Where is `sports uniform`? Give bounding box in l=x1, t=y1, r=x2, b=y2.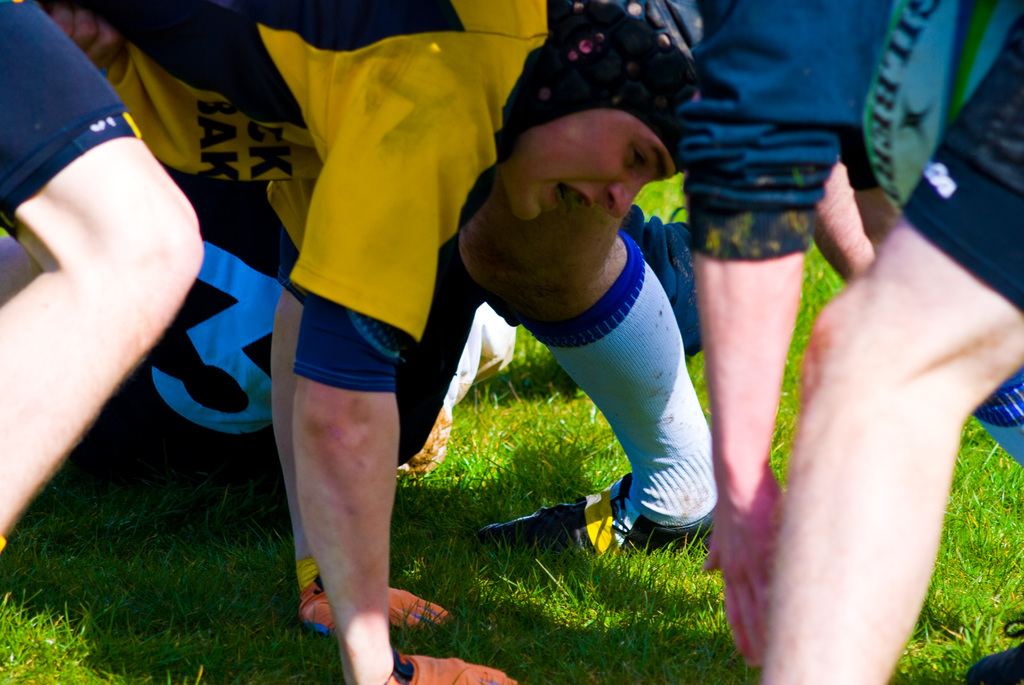
l=899, t=19, r=1023, b=315.
